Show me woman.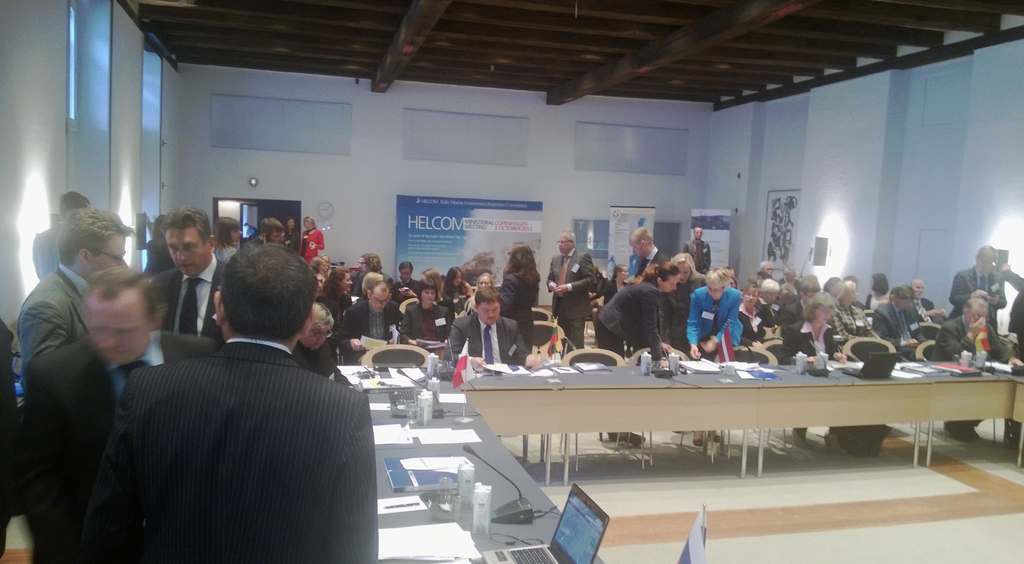
woman is here: <box>394,276,458,356</box>.
